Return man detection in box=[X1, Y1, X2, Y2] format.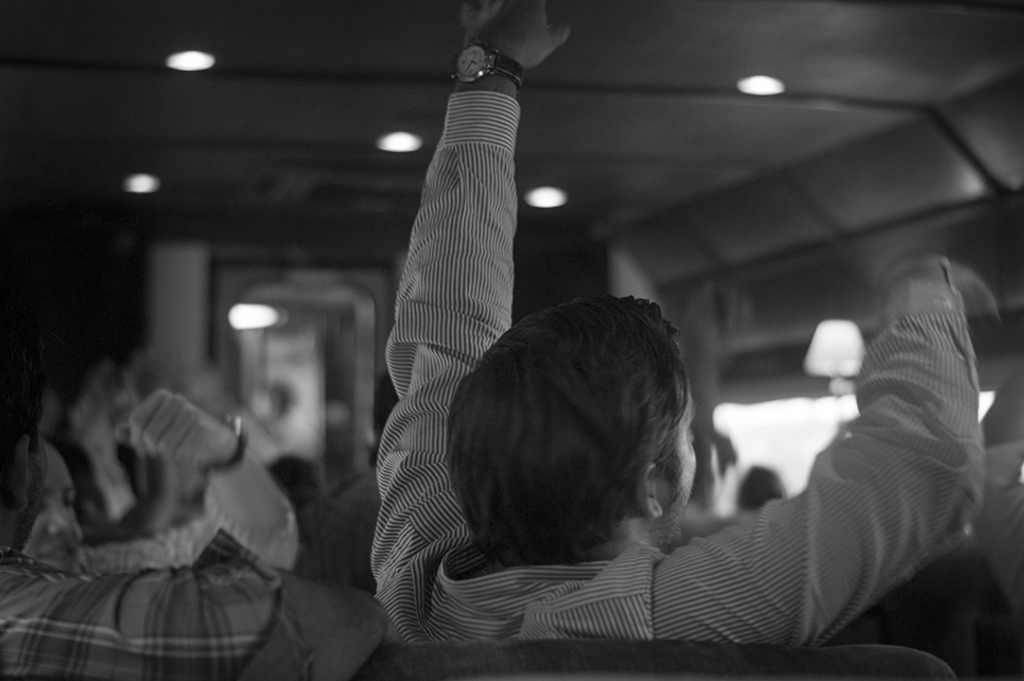
box=[332, 124, 899, 644].
